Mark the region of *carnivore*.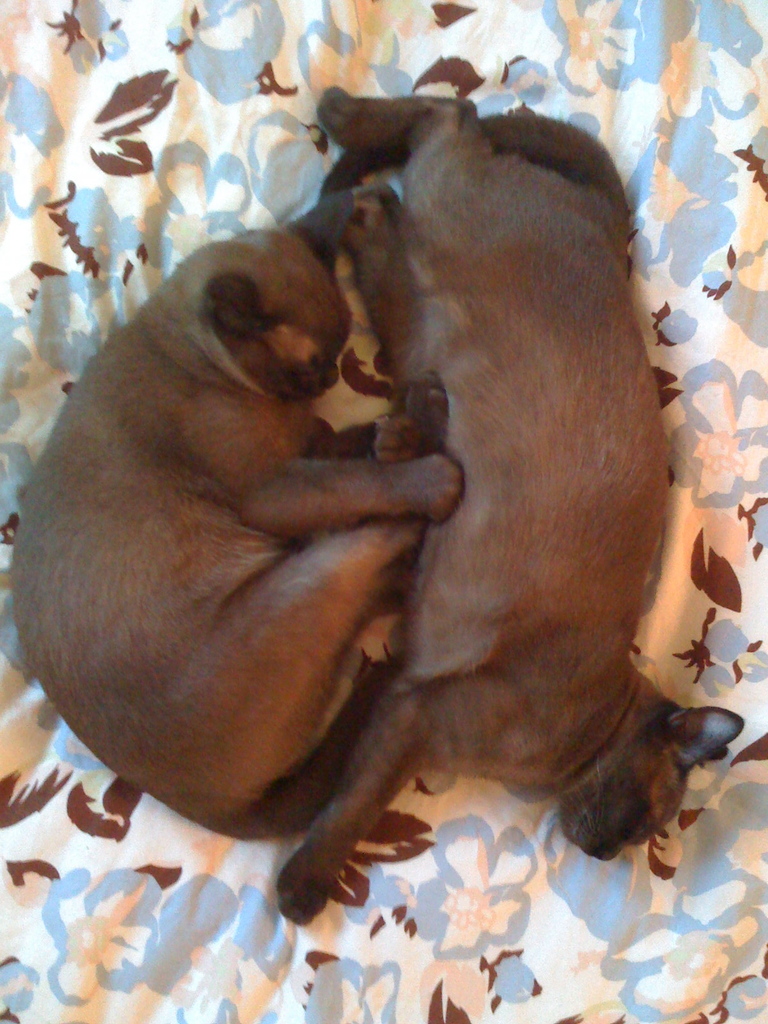
Region: Rect(281, 83, 694, 872).
